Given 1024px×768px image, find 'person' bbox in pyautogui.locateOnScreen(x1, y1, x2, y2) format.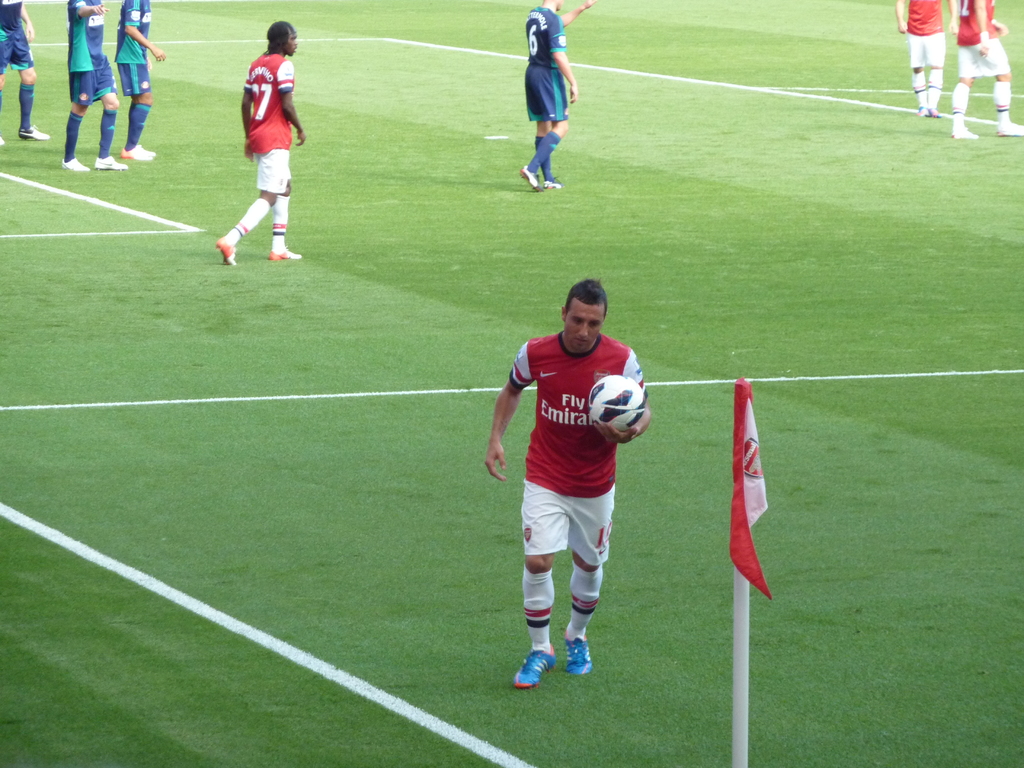
pyautogui.locateOnScreen(57, 0, 127, 171).
